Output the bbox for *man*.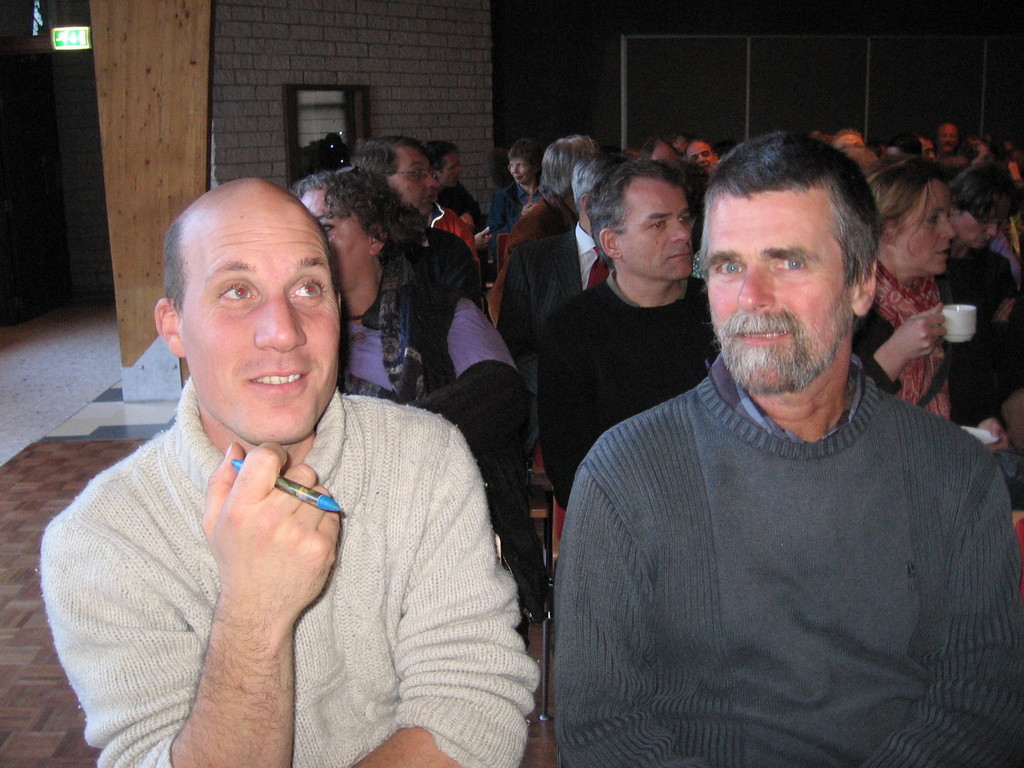
344, 138, 495, 321.
